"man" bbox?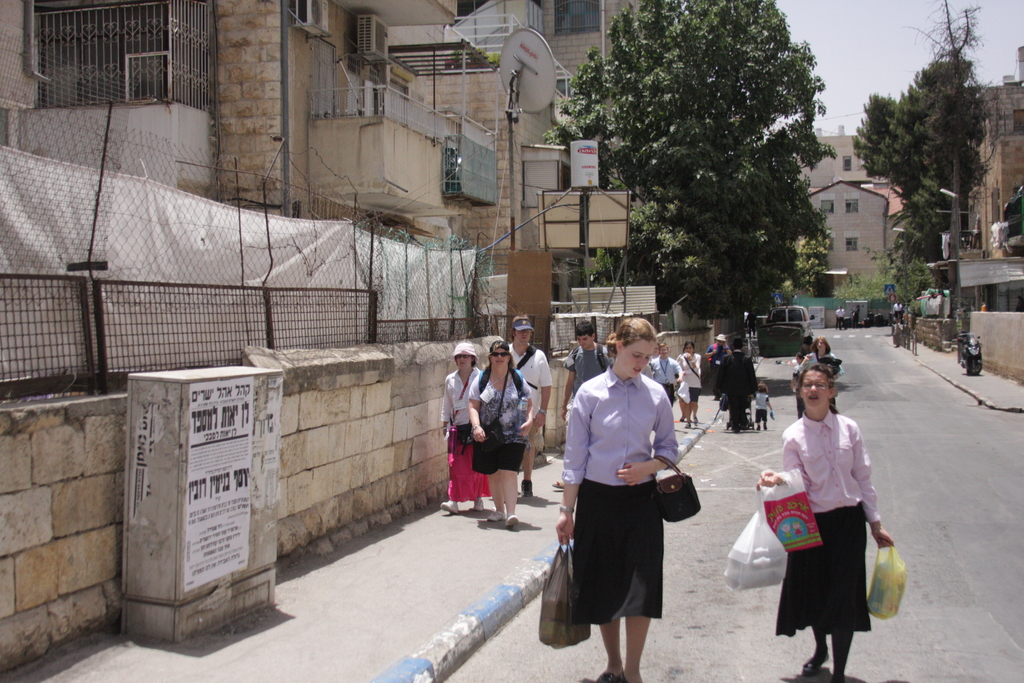
Rect(495, 312, 550, 502)
